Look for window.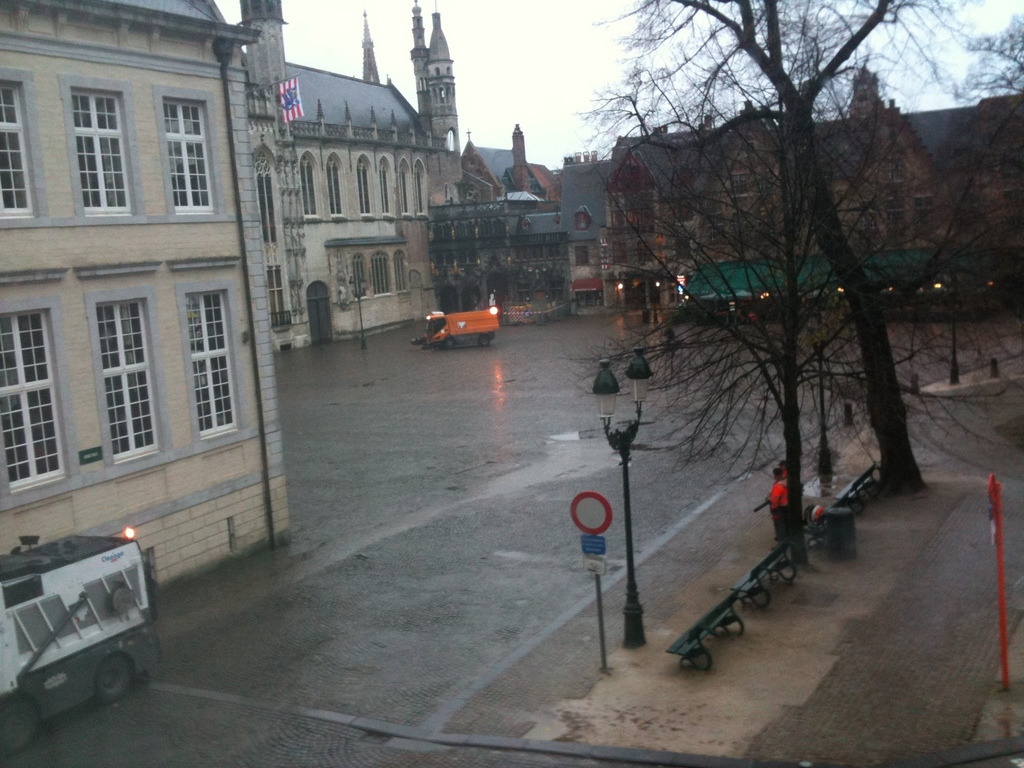
Found: locate(377, 154, 394, 216).
